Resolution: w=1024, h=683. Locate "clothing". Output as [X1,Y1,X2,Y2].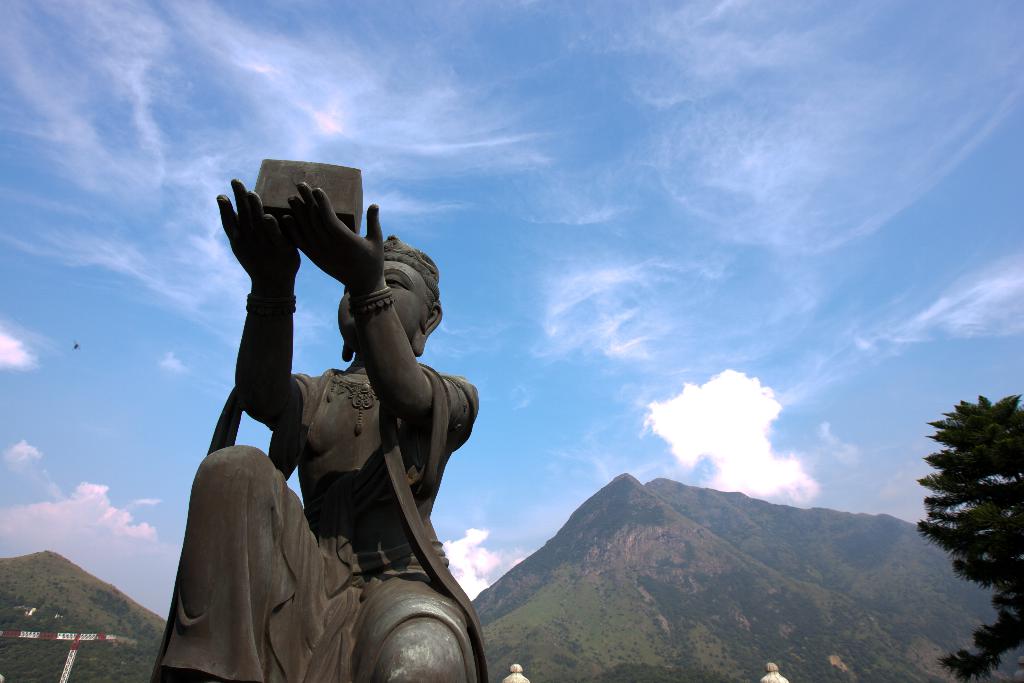
[136,340,446,670].
